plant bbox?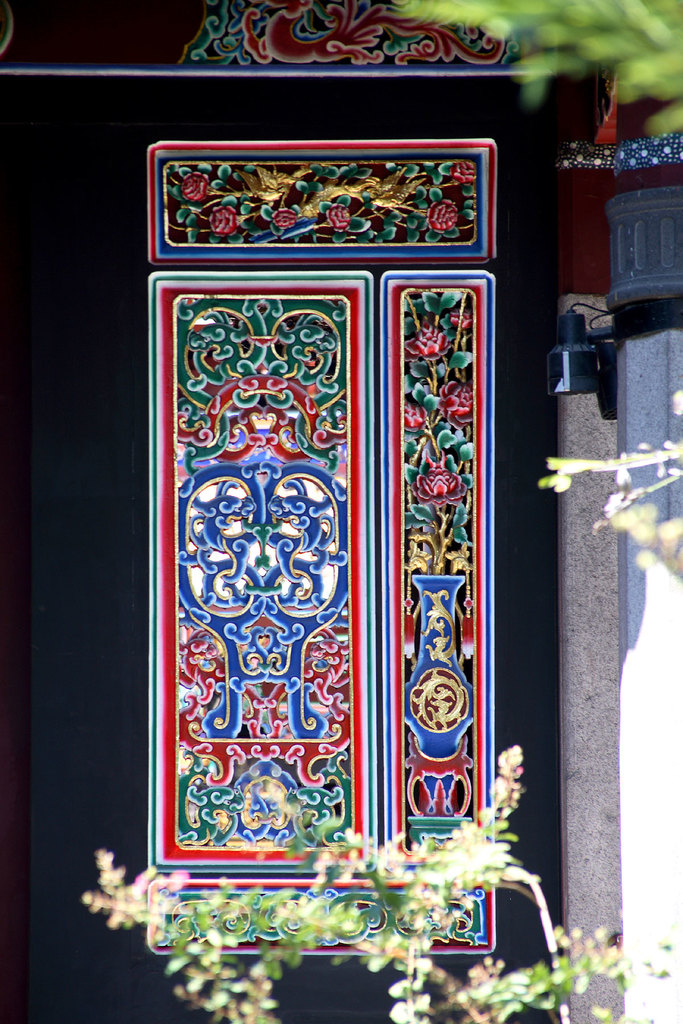
box(391, 0, 682, 146)
